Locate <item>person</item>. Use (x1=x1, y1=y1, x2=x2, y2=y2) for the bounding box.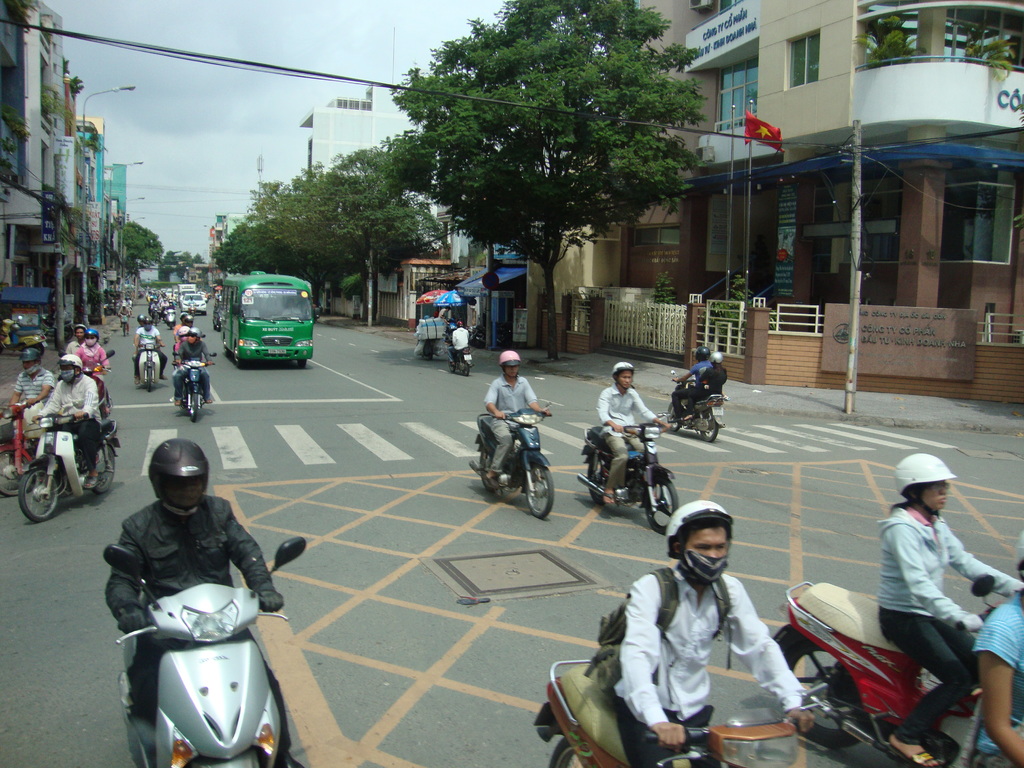
(x1=30, y1=351, x2=108, y2=491).
